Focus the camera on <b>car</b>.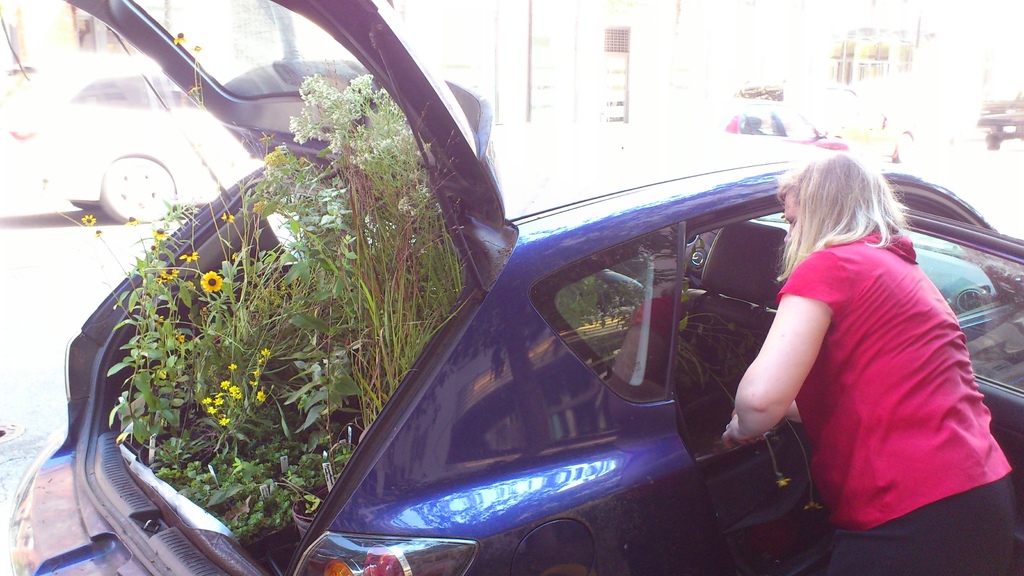
Focus region: <bbox>4, 58, 264, 227</bbox>.
